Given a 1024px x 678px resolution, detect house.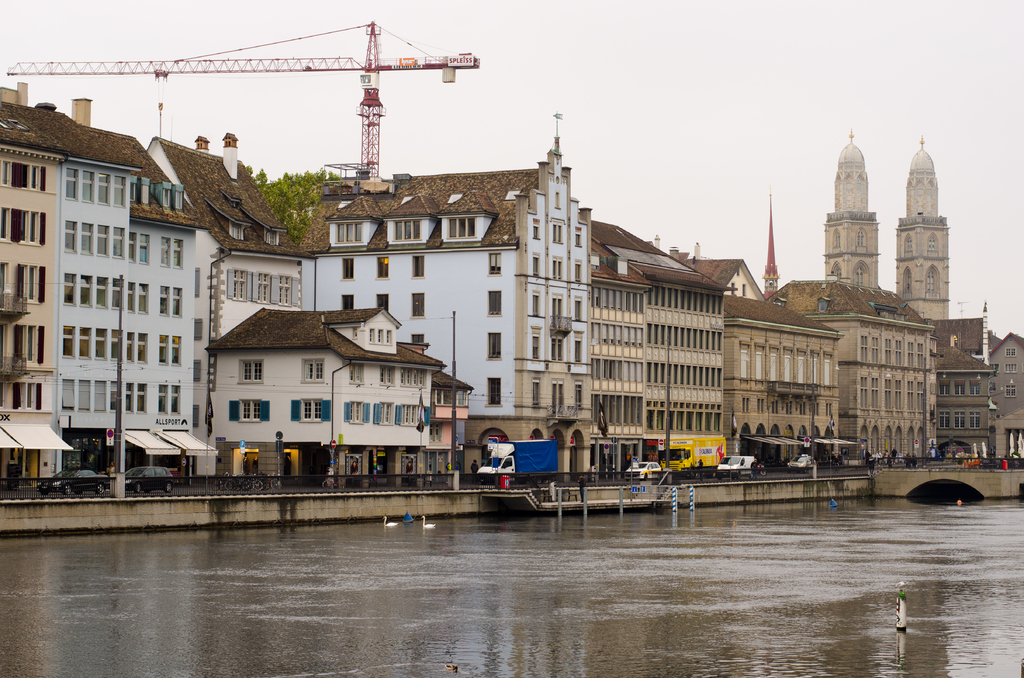
pyautogui.locateOnScreen(724, 292, 835, 458).
